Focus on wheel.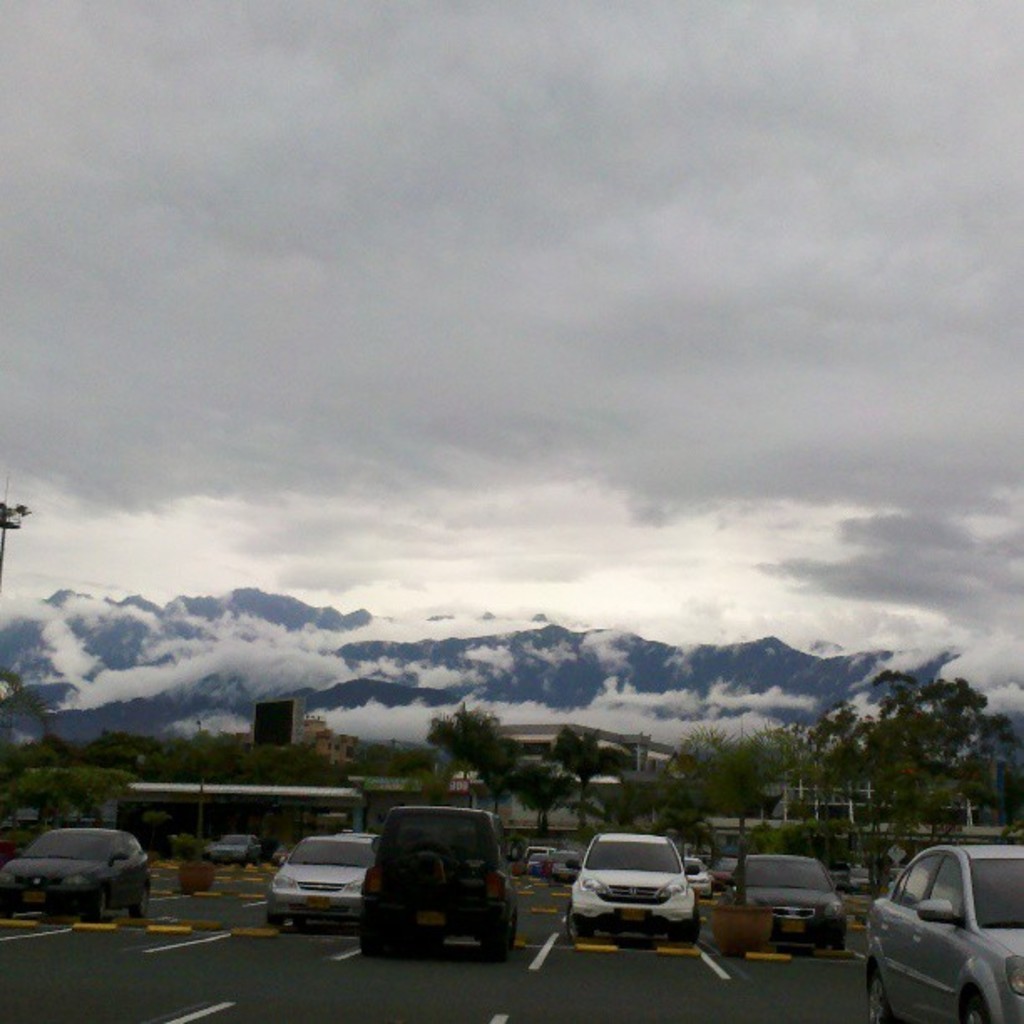
Focused at <bbox>0, 897, 15, 919</bbox>.
